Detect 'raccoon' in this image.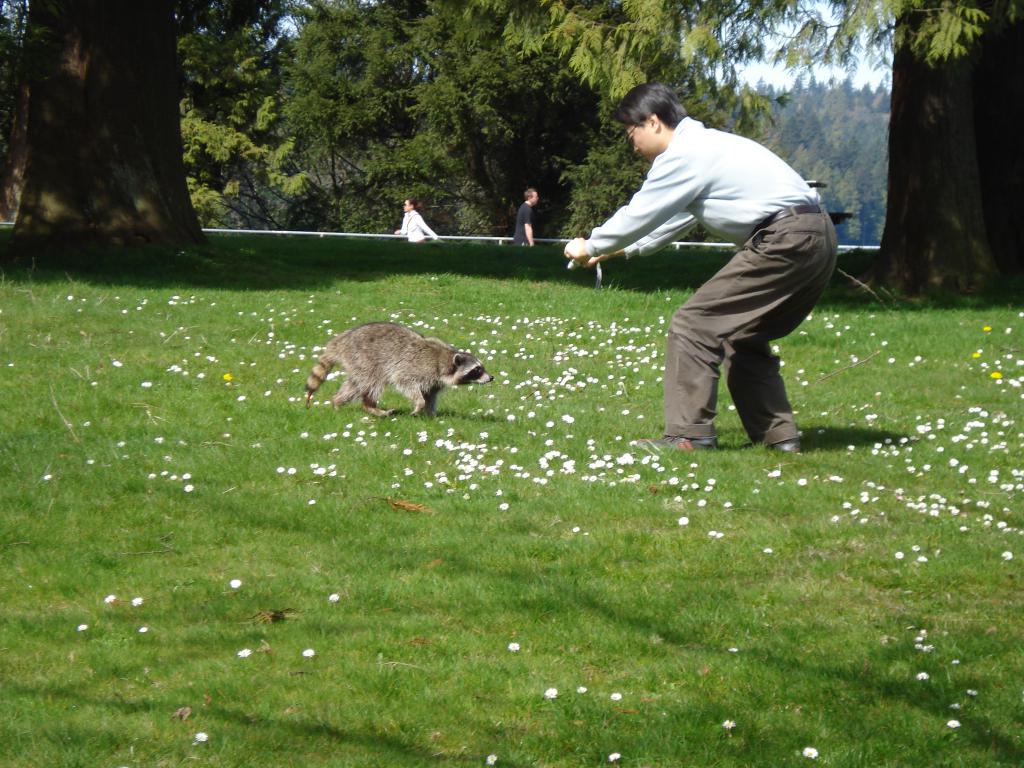
Detection: [left=307, top=323, right=497, bottom=415].
